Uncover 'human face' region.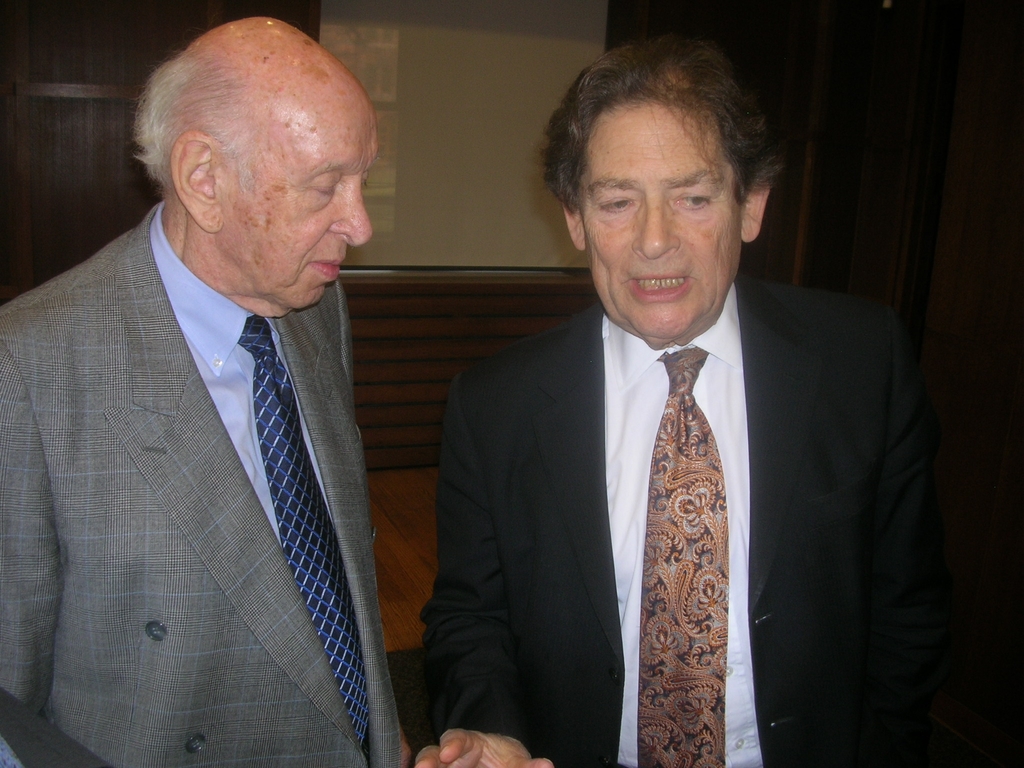
Uncovered: left=588, top=98, right=742, bottom=332.
